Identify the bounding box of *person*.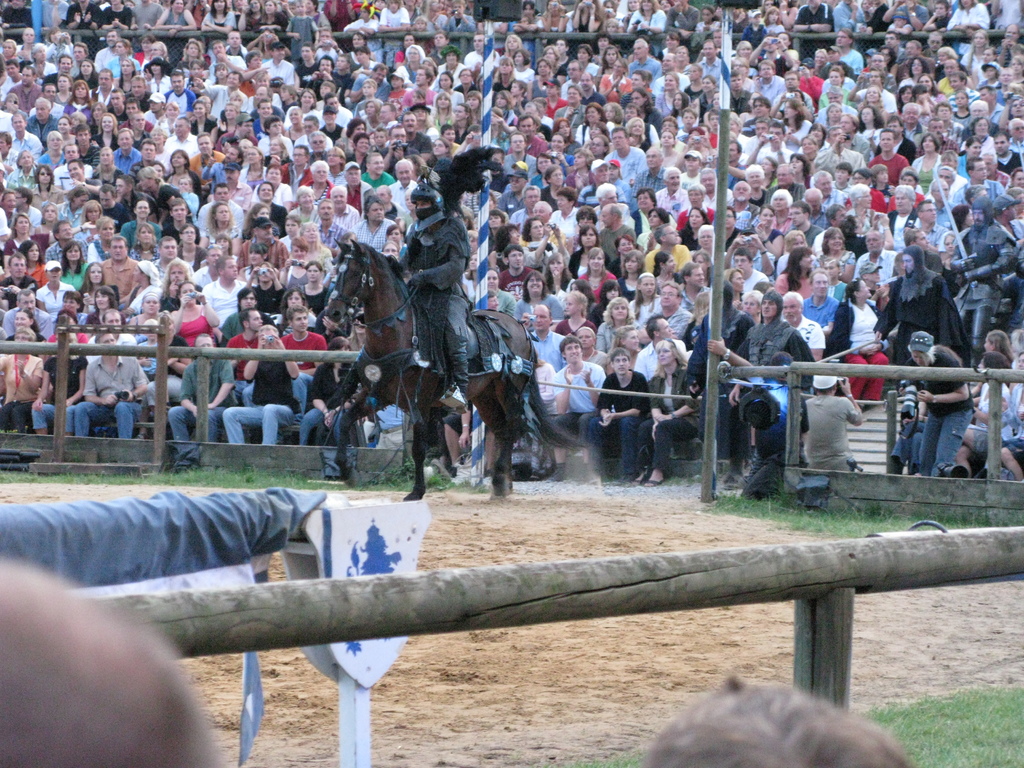
198/246/237/287.
